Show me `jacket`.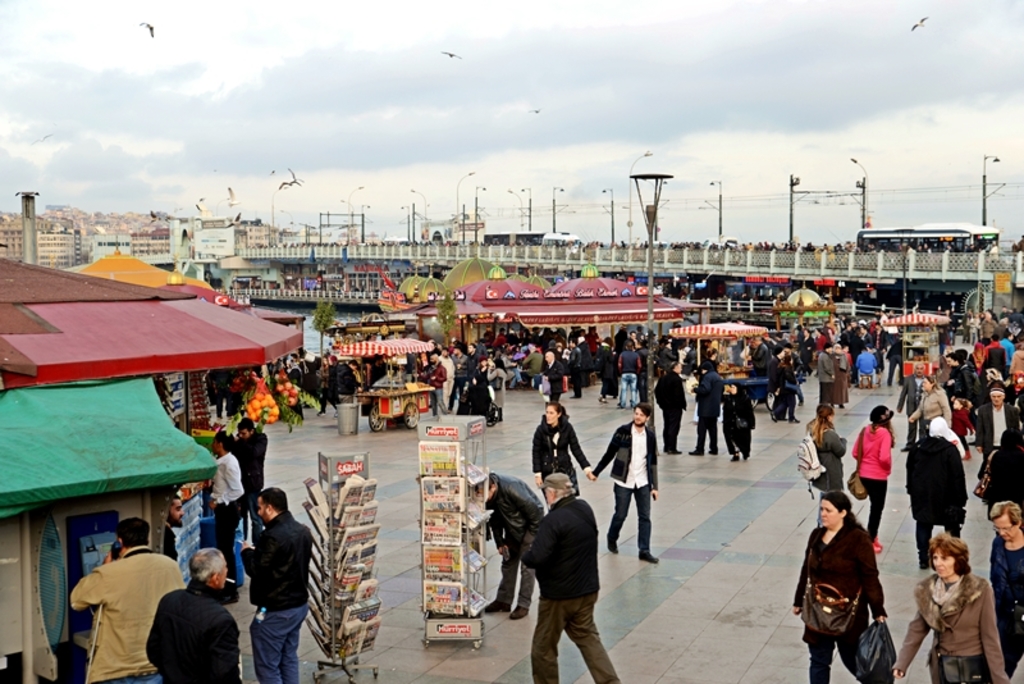
`jacket` is here: l=890, t=576, r=1007, b=683.
